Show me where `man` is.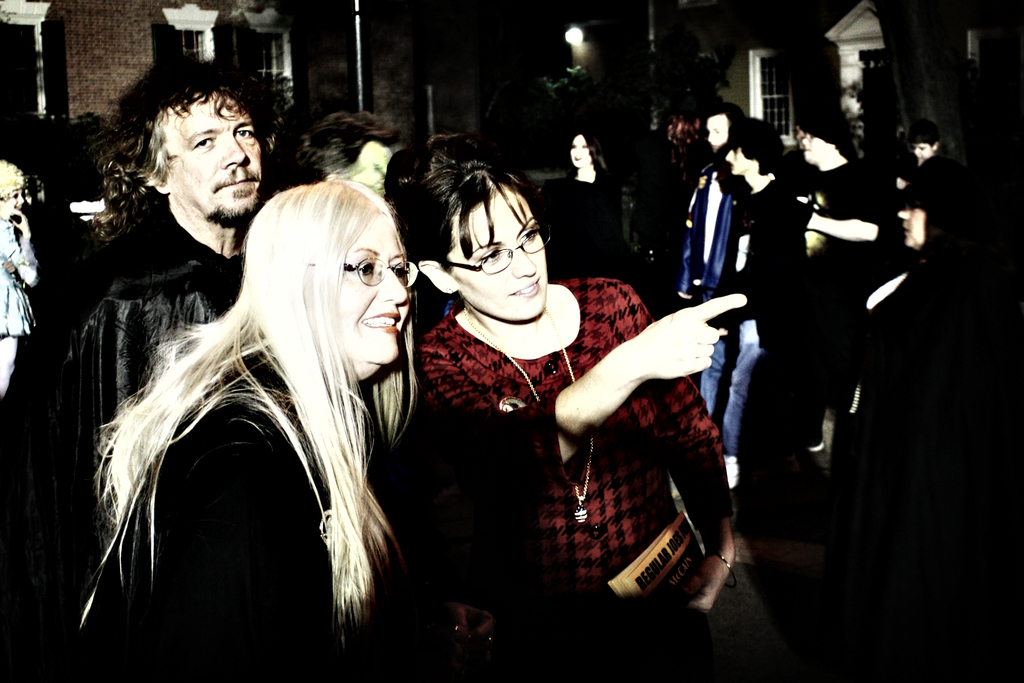
`man` is at crop(890, 119, 971, 174).
